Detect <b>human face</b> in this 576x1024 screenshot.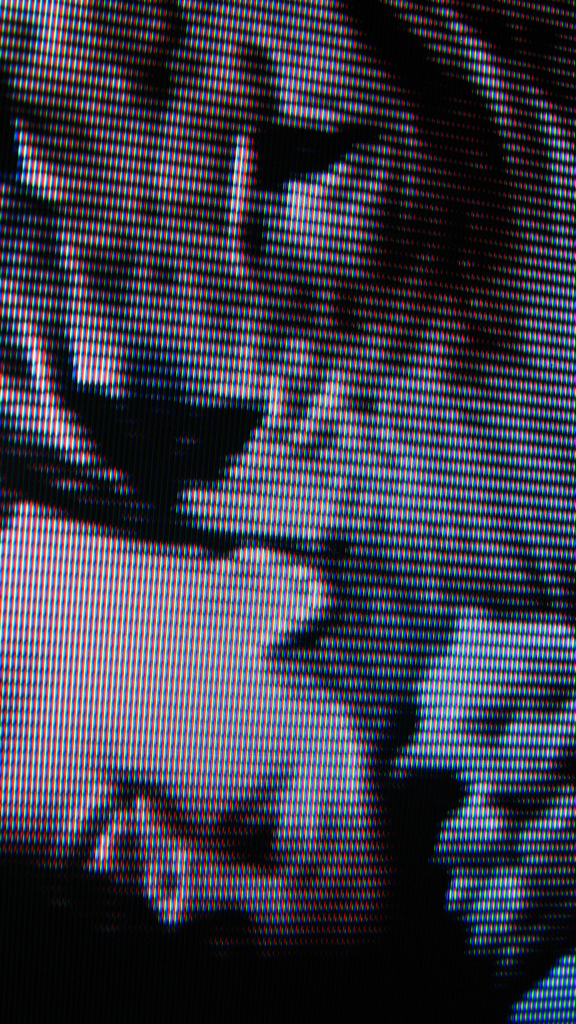
Detection: select_region(0, 591, 365, 951).
